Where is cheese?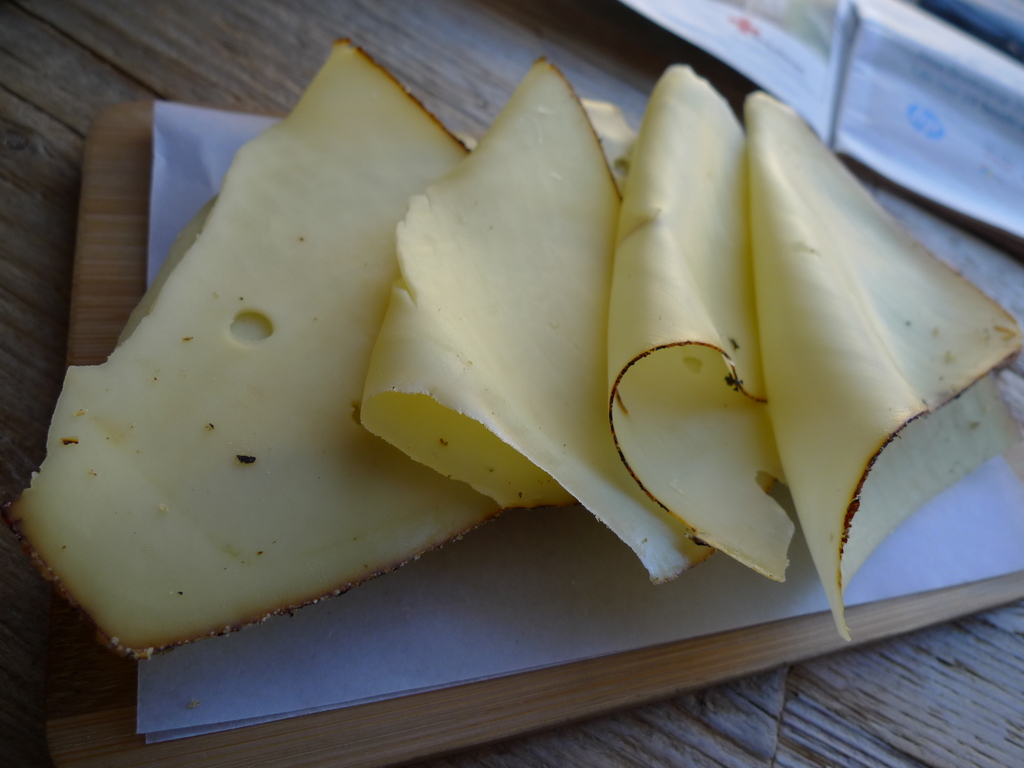
box(741, 89, 1023, 641).
